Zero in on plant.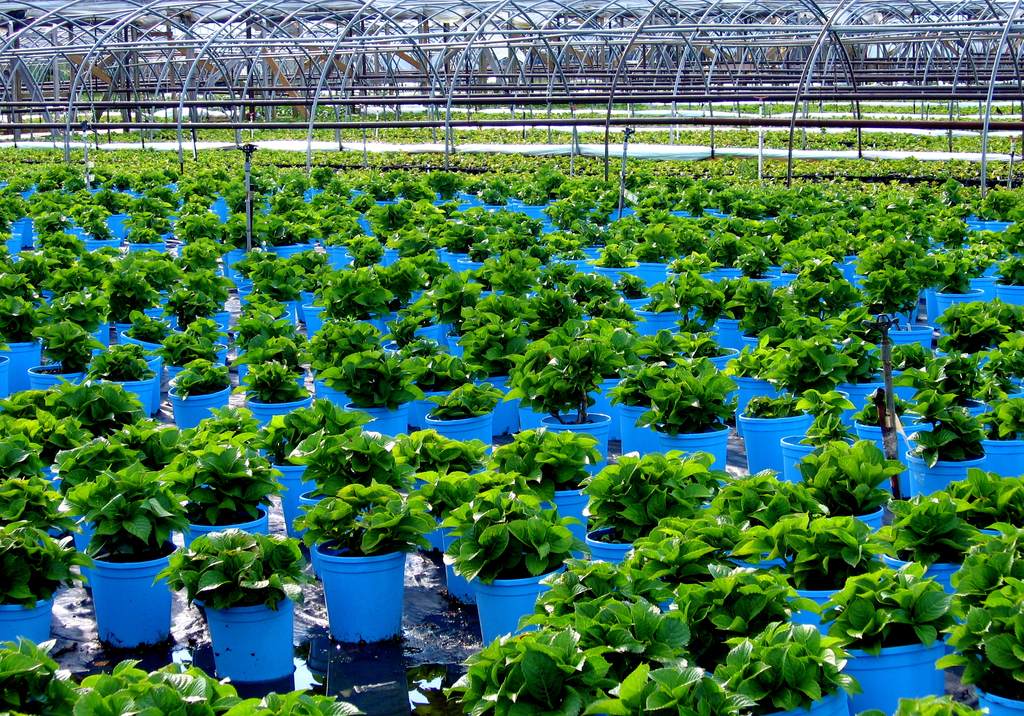
Zeroed in: [302,316,392,382].
